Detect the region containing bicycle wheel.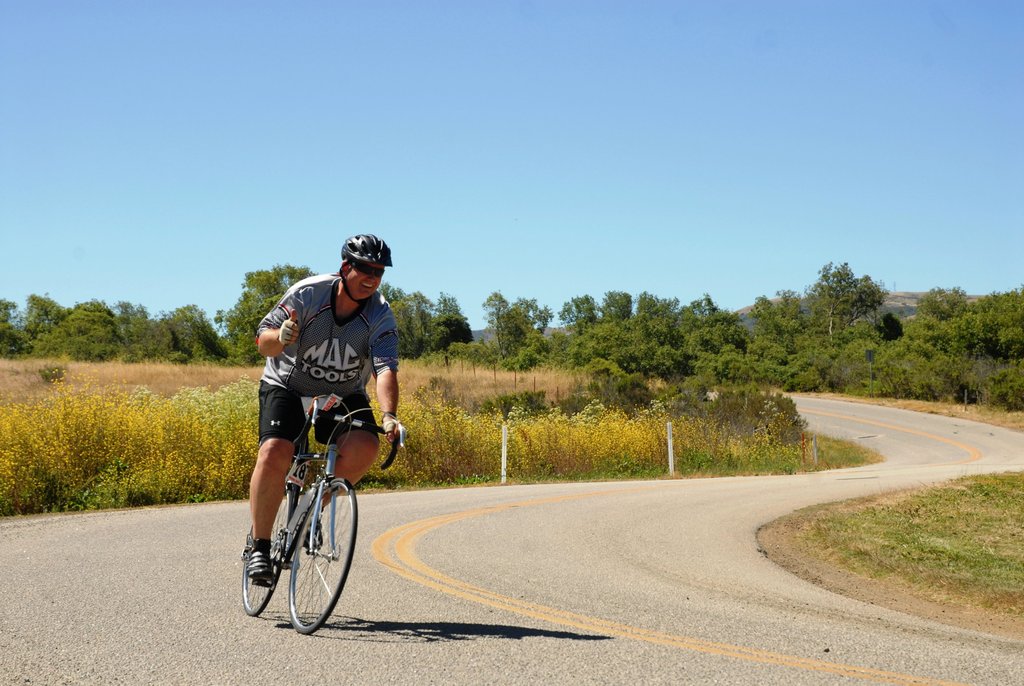
(242,480,291,616).
